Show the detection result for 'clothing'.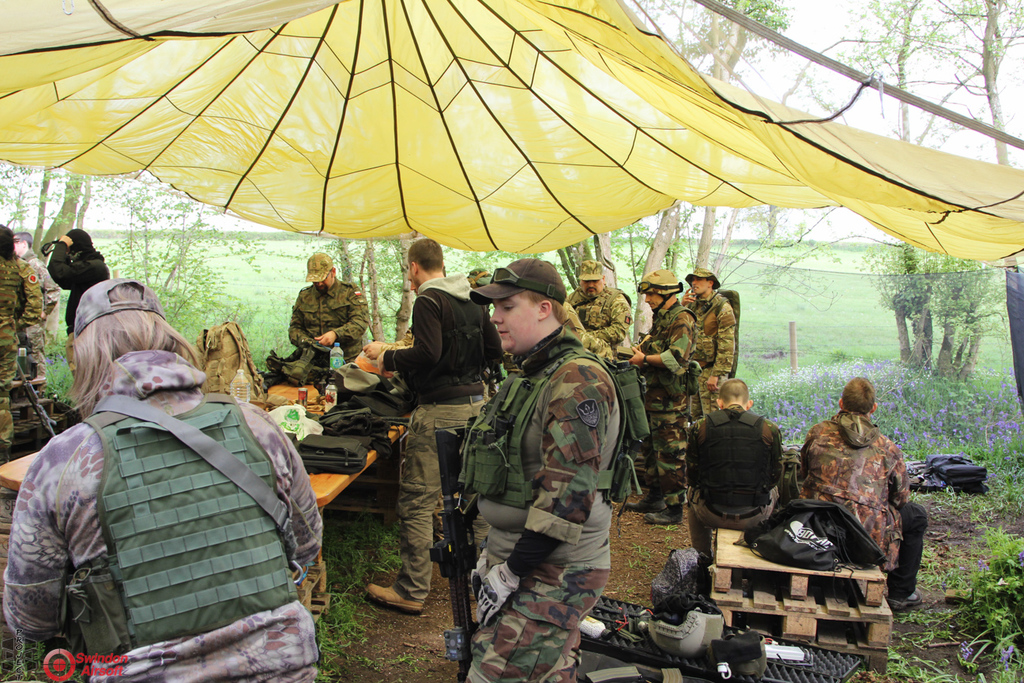
region(44, 241, 111, 379).
